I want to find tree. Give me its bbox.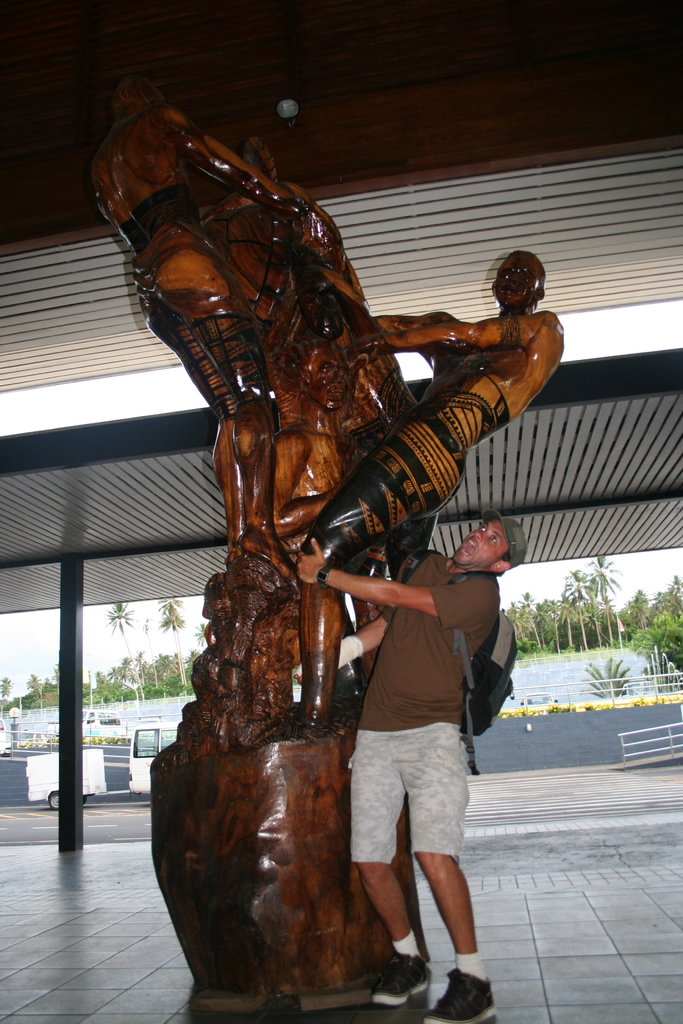
(124,658,140,683).
